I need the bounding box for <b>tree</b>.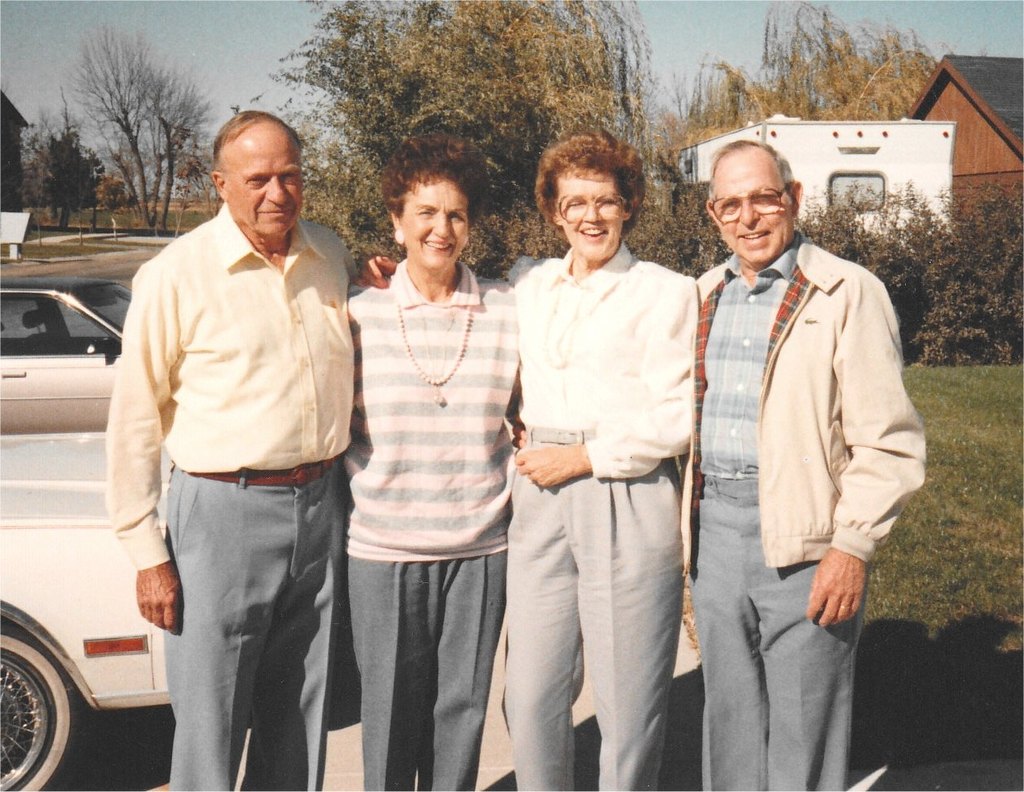
Here it is: (141,62,215,239).
